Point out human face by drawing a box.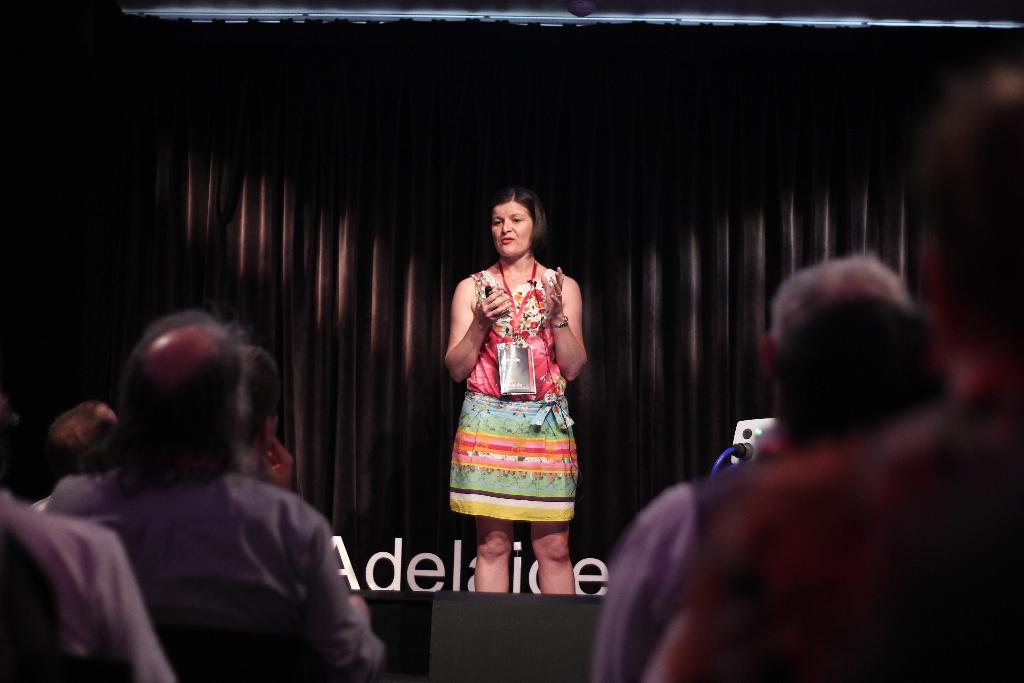
[492, 203, 532, 259].
